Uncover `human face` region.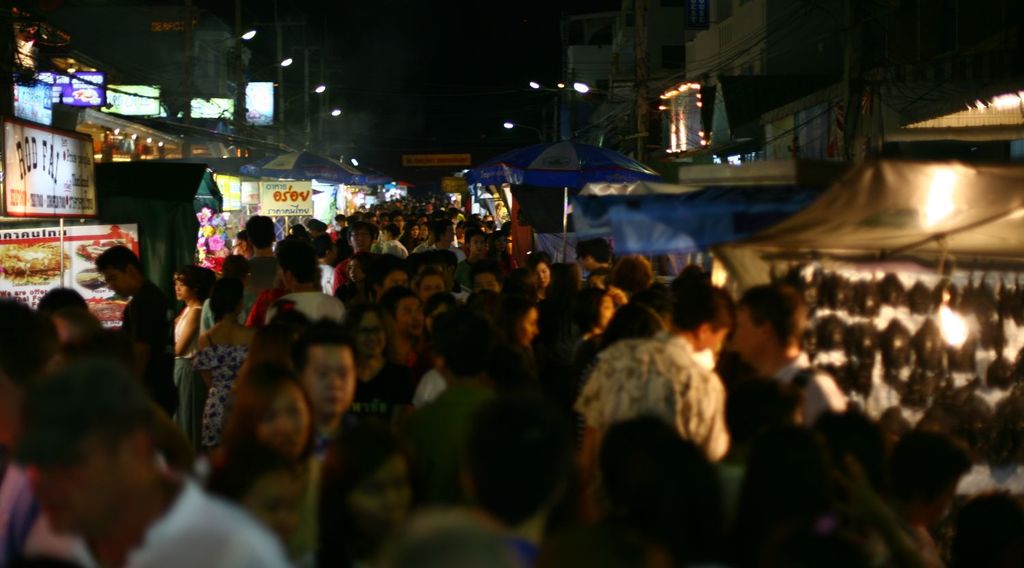
Uncovered: [x1=421, y1=225, x2=430, y2=238].
